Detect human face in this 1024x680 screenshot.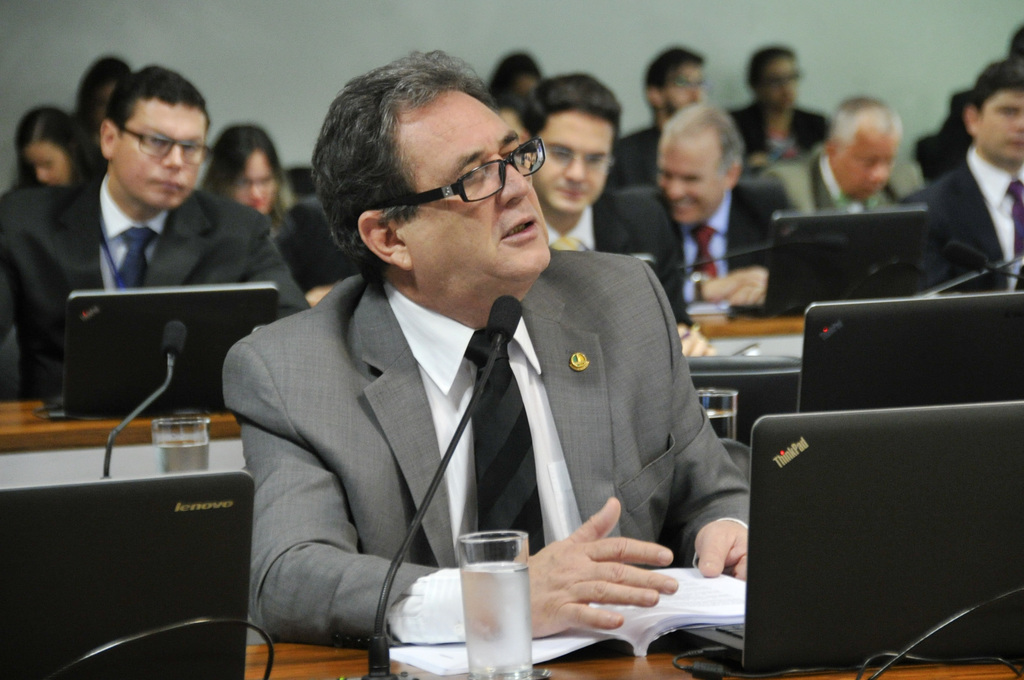
Detection: 530, 109, 612, 218.
